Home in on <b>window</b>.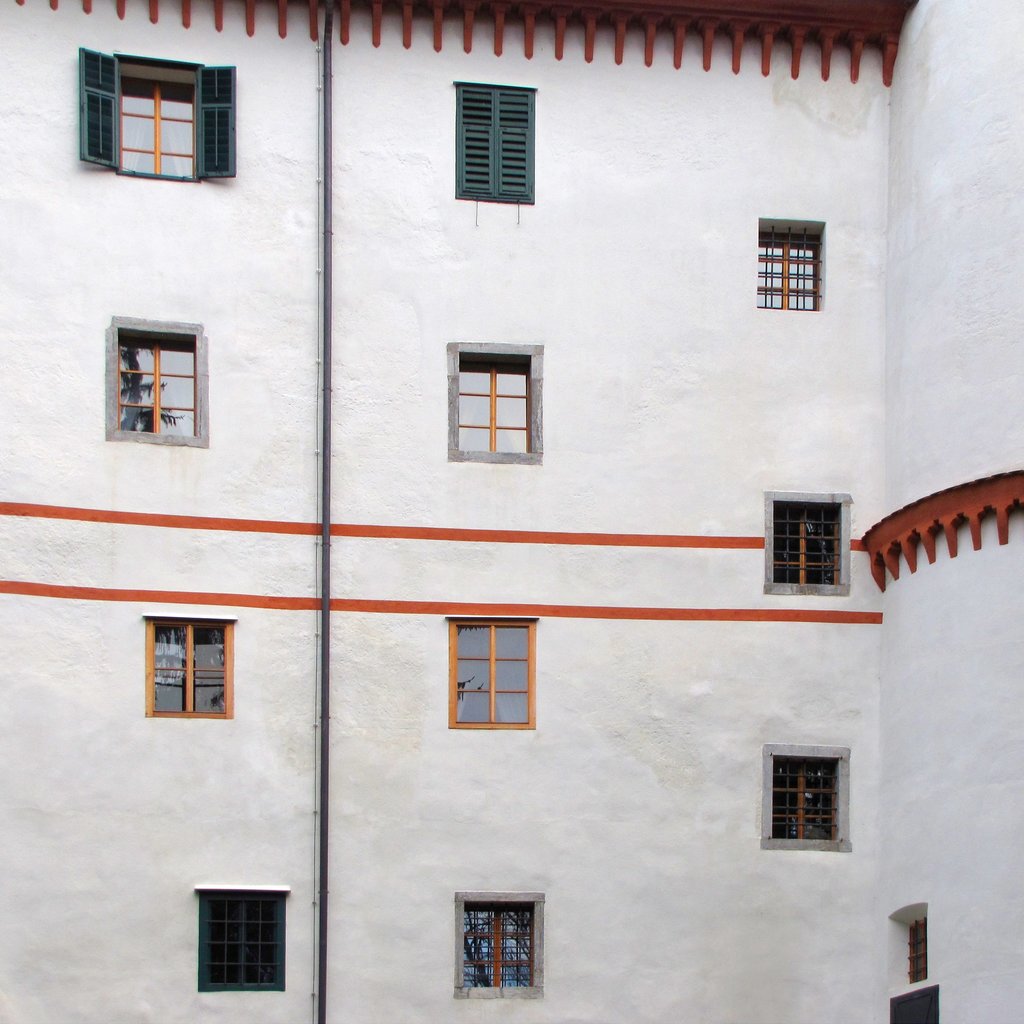
Homed in at 770, 756, 842, 845.
